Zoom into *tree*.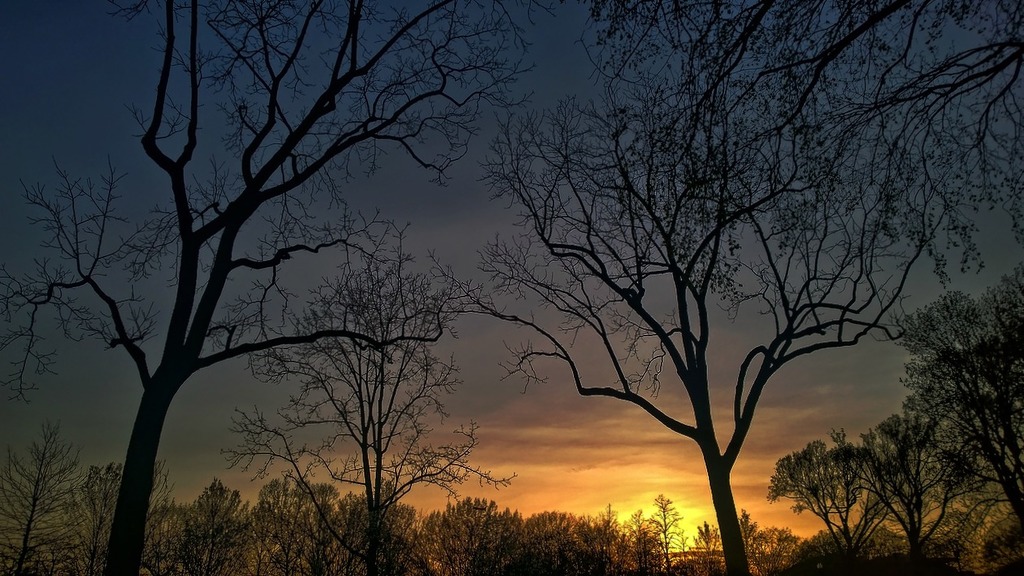
Zoom target: [left=771, top=525, right=796, bottom=572].
